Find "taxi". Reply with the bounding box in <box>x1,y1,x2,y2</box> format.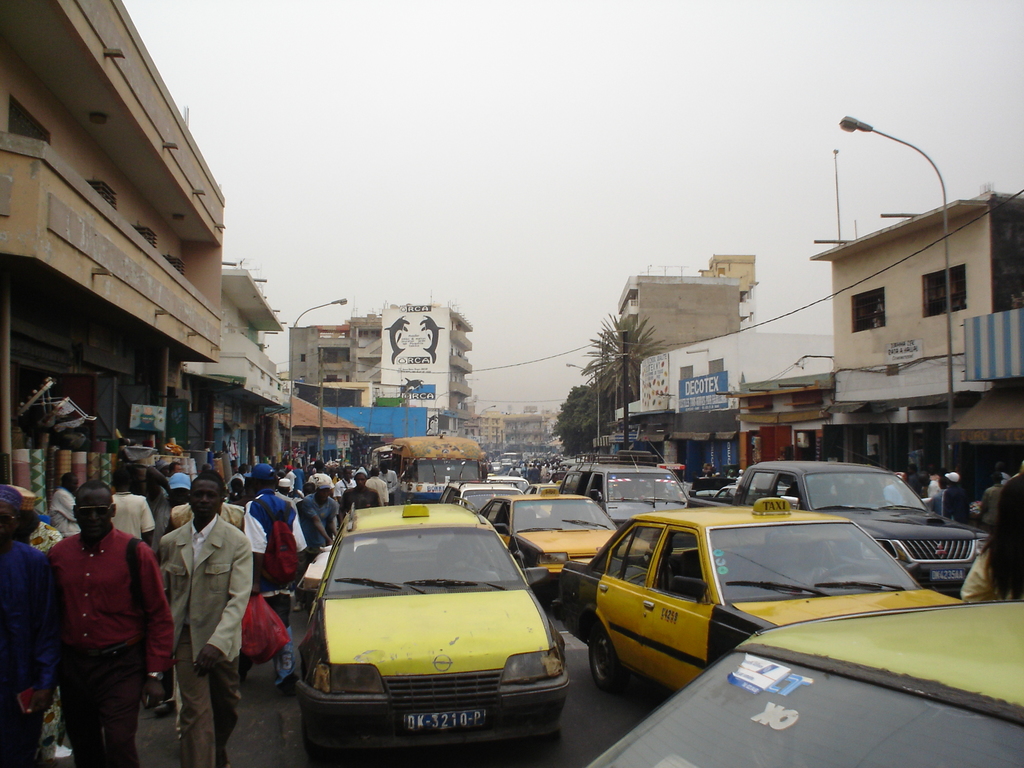
<box>556,452,683,531</box>.
